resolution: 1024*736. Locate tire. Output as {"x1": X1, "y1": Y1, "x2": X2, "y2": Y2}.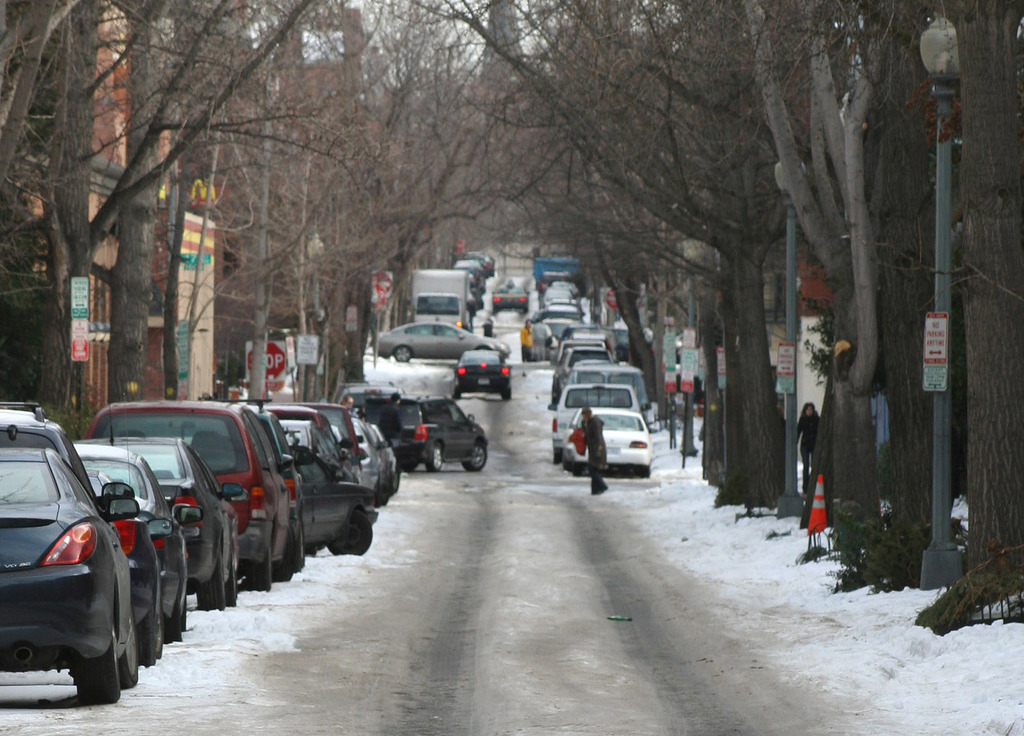
{"x1": 641, "y1": 463, "x2": 650, "y2": 476}.
